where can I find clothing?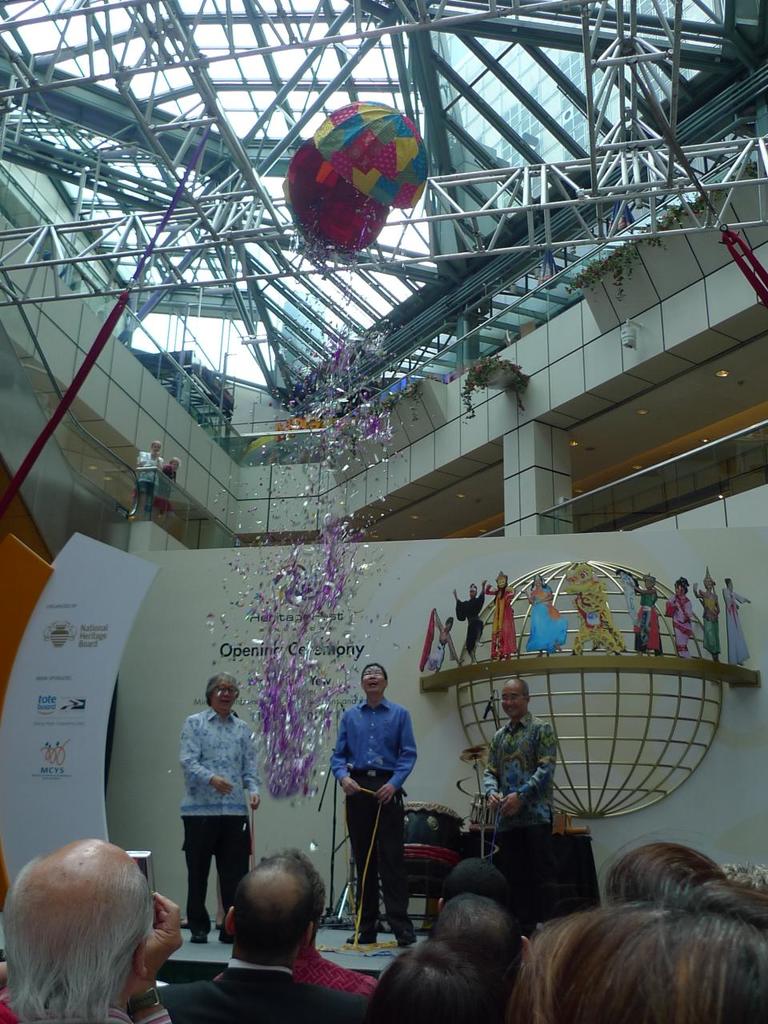
You can find it at bbox(668, 597, 696, 644).
